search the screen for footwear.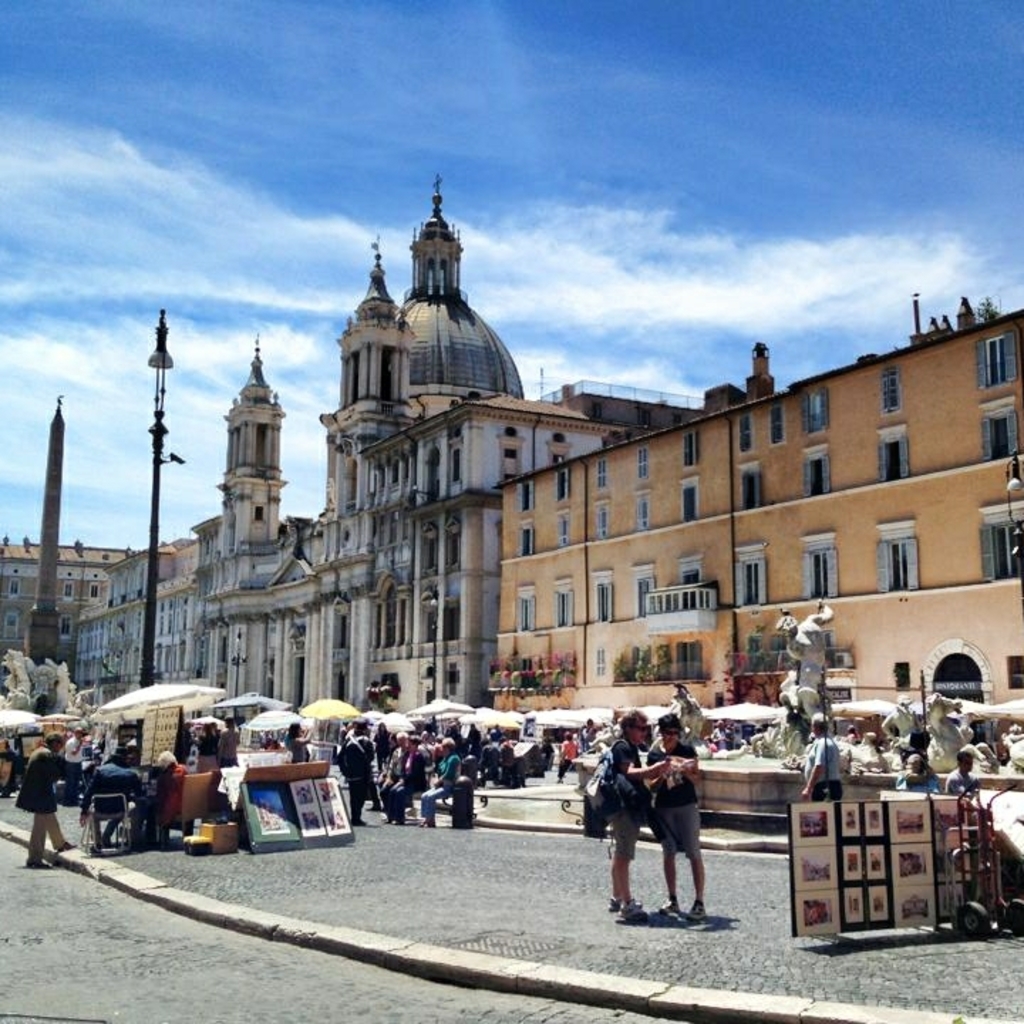
Found at rect(21, 855, 57, 868).
